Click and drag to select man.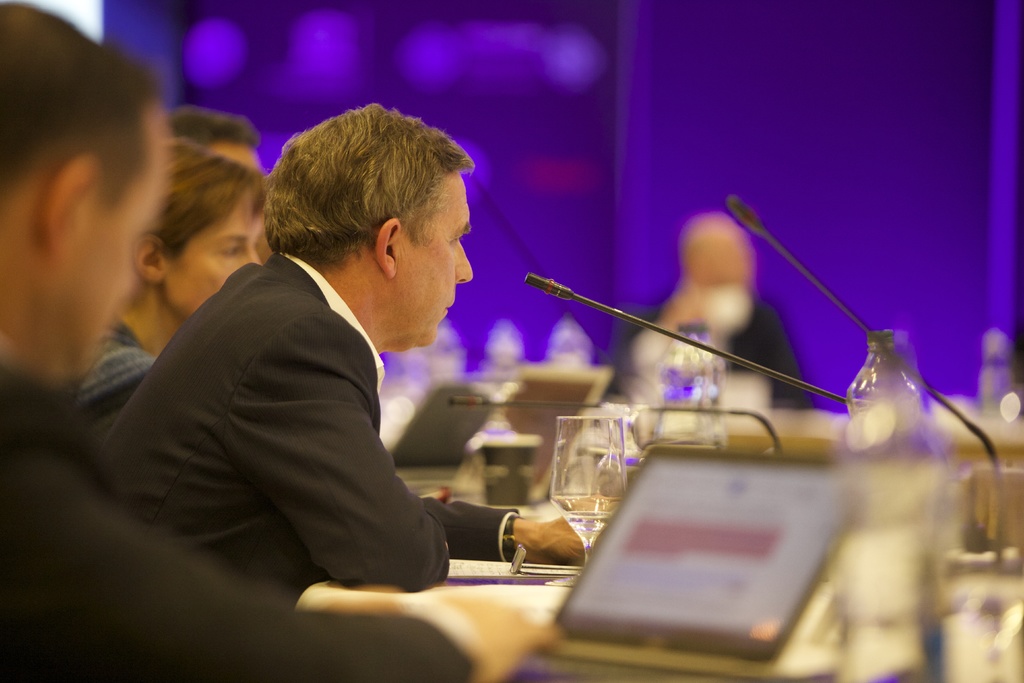
Selection: x1=0 y1=0 x2=566 y2=682.
